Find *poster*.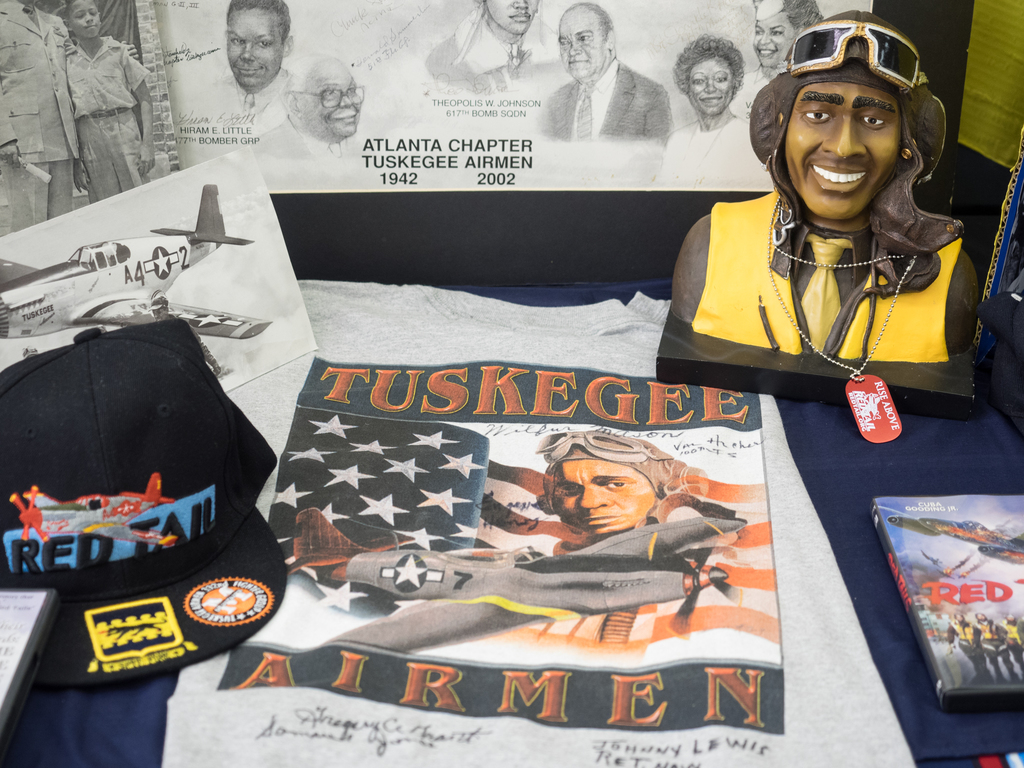
select_region(148, 0, 874, 199).
